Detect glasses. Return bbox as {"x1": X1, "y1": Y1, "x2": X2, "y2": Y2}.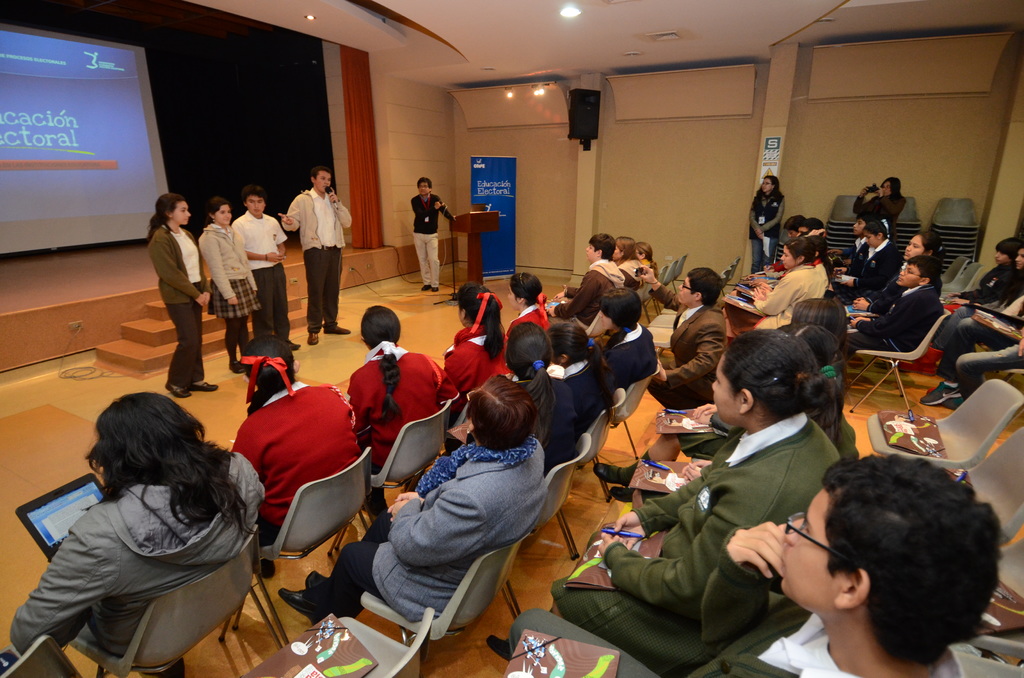
{"x1": 419, "y1": 186, "x2": 430, "y2": 189}.
